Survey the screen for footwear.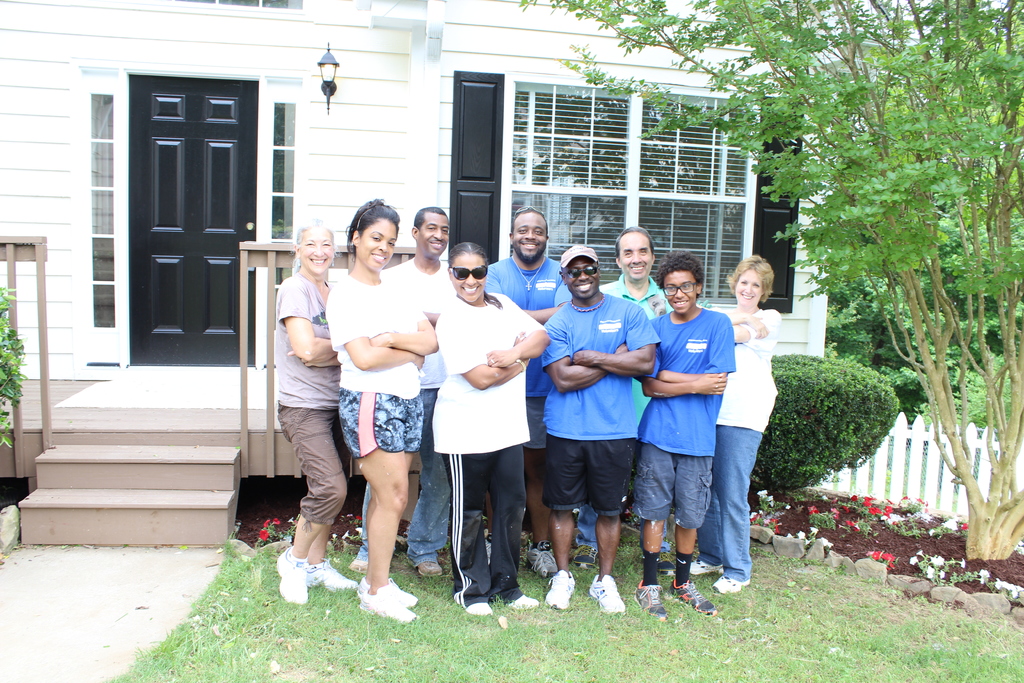
Survey found: 629, 580, 664, 620.
